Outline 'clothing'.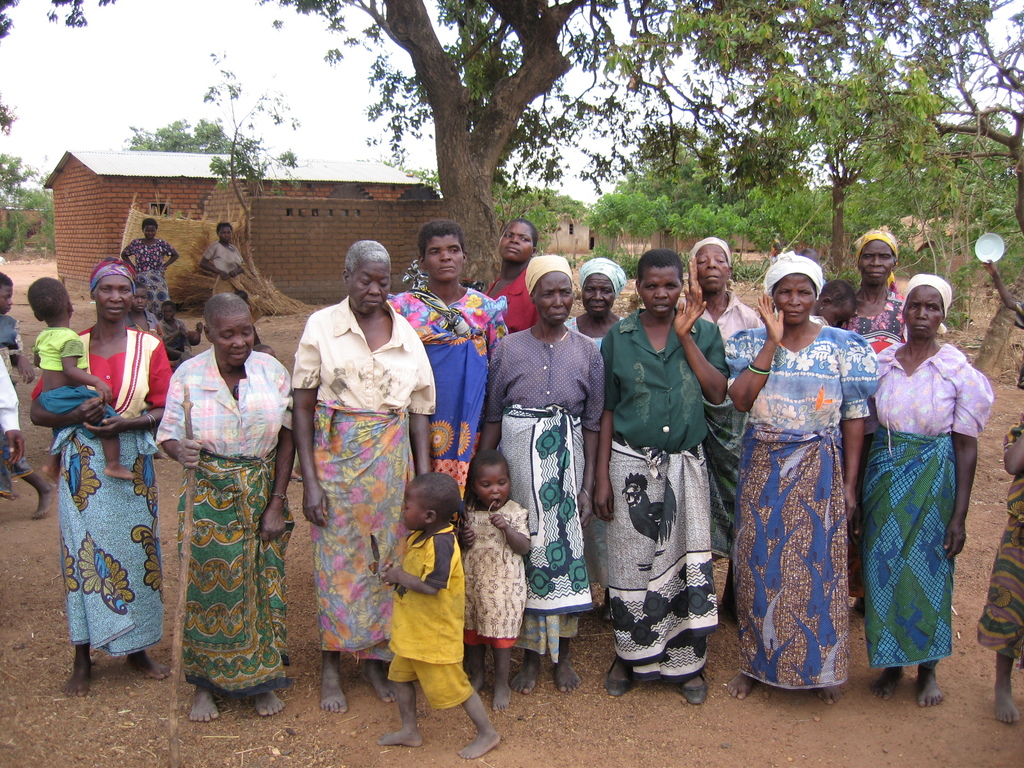
Outline: l=385, t=521, r=477, b=718.
